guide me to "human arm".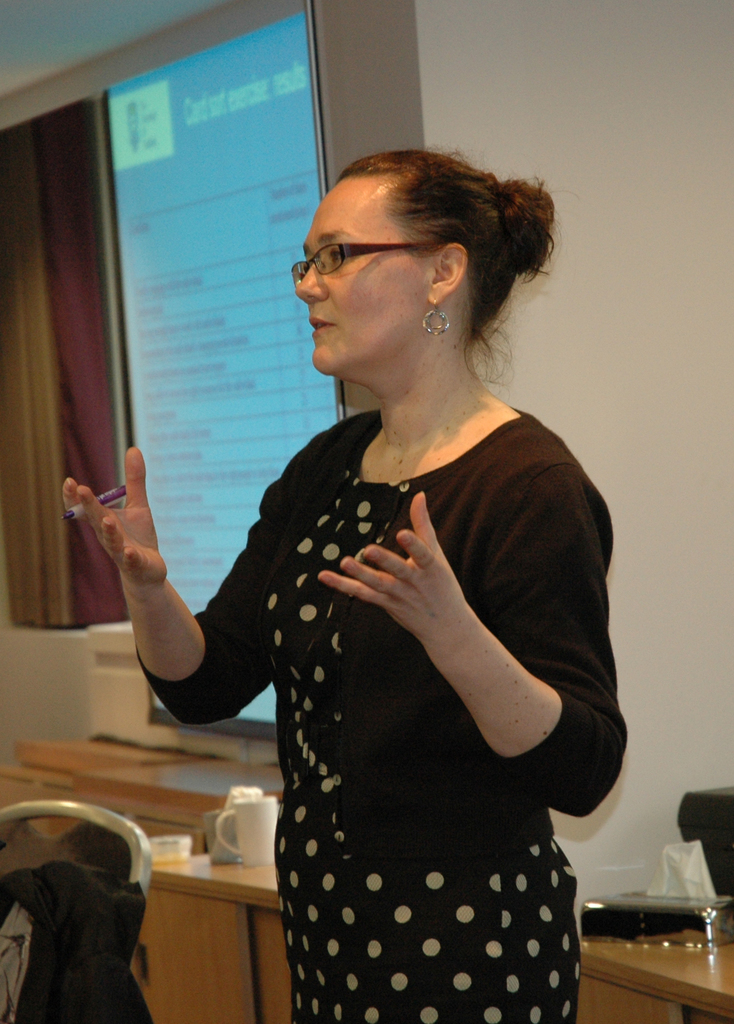
Guidance: 311/459/628/819.
